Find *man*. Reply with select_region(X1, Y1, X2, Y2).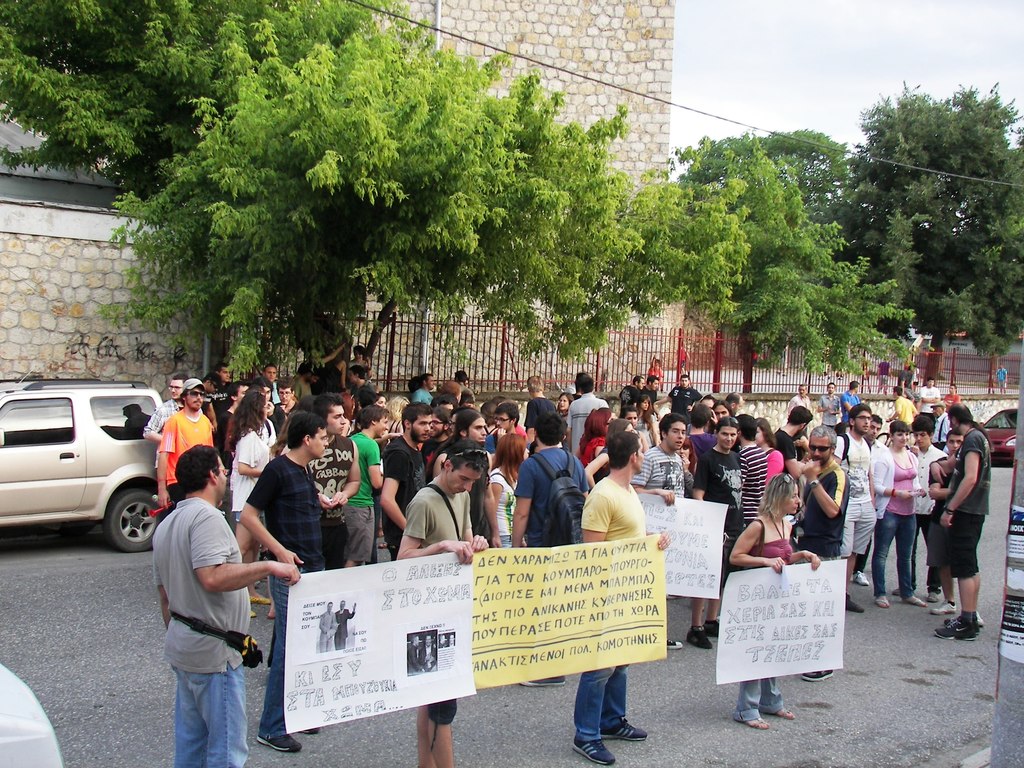
select_region(198, 367, 239, 434).
